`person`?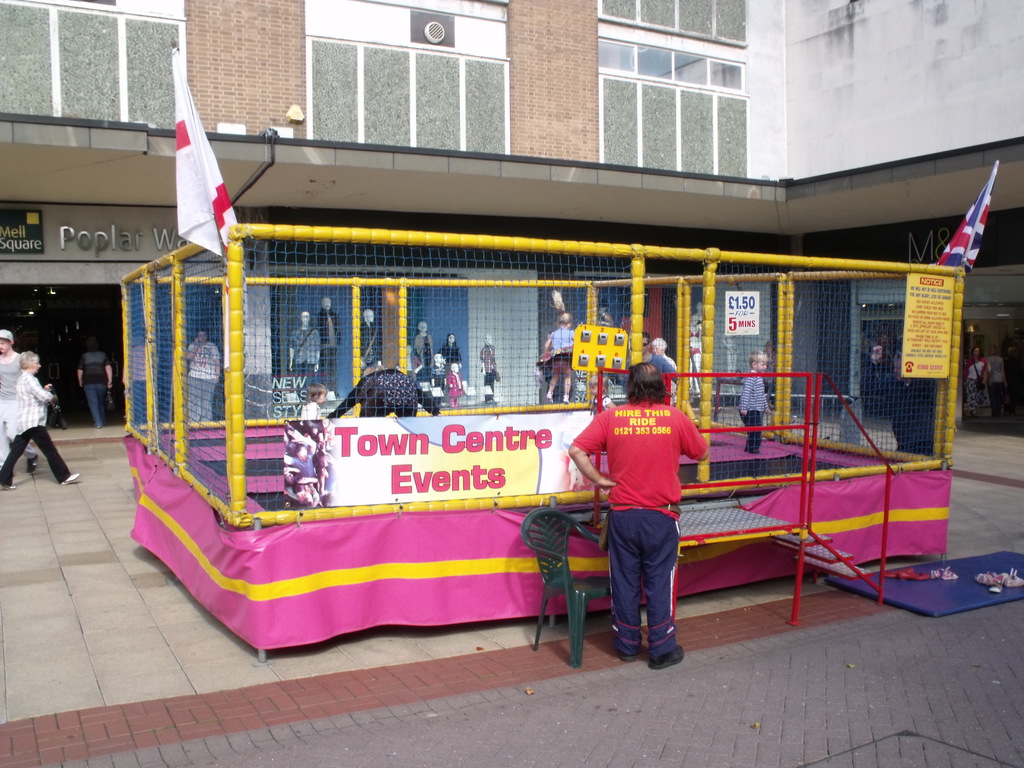
989,337,1006,403
